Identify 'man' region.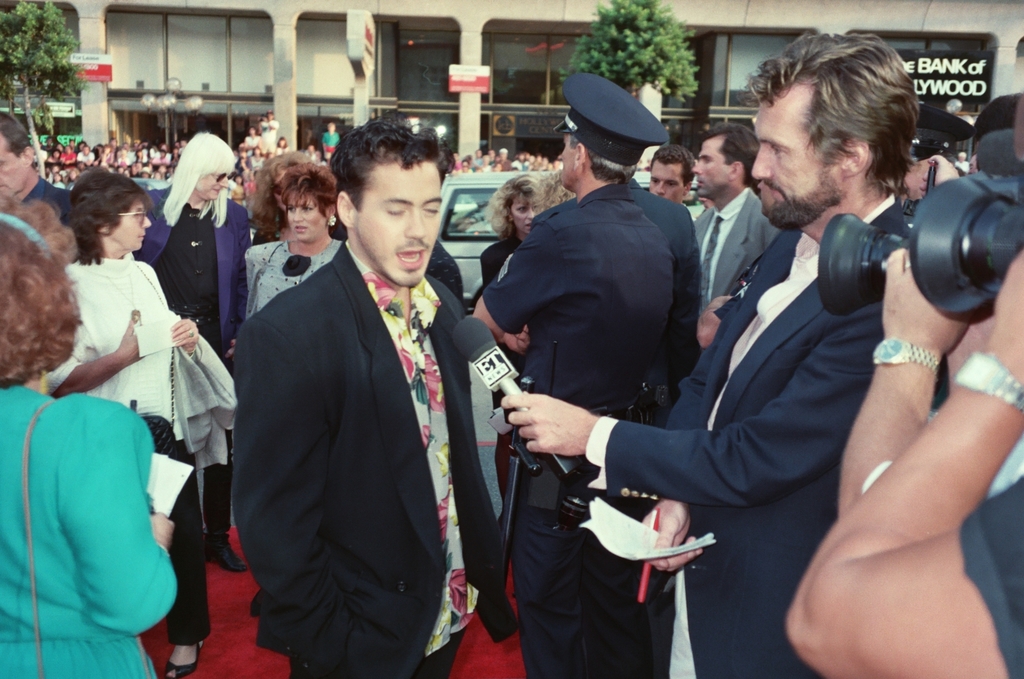
Region: (x1=37, y1=136, x2=52, y2=155).
